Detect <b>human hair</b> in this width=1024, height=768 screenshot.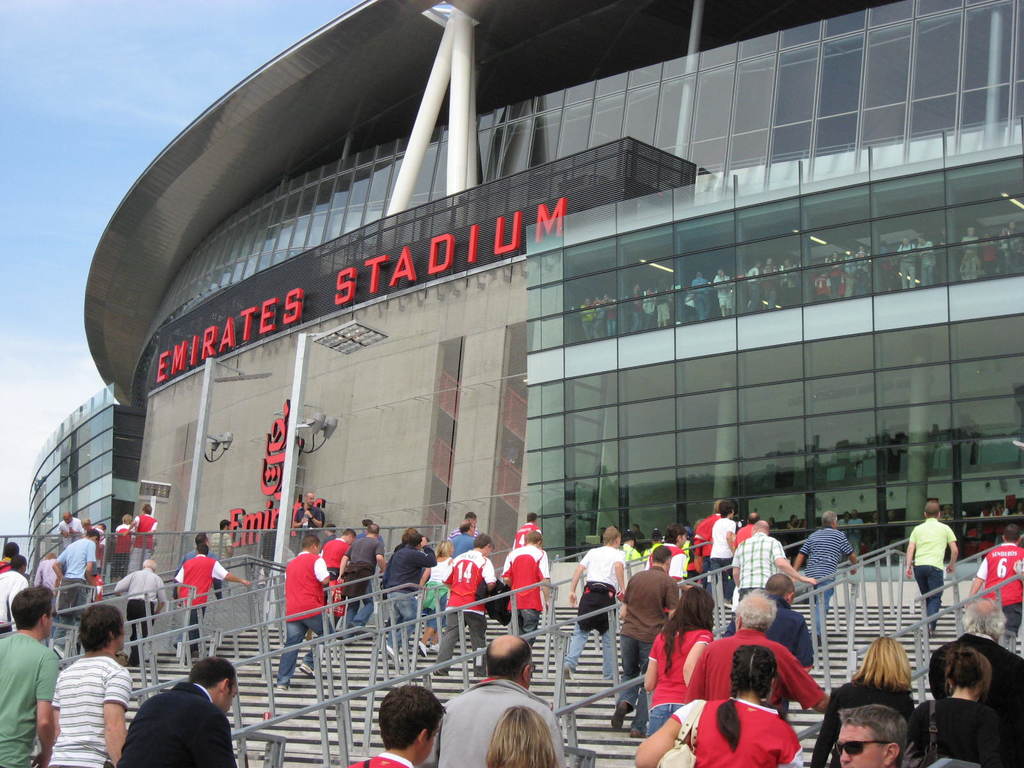
Detection: <bbox>5, 541, 20, 559</bbox>.
